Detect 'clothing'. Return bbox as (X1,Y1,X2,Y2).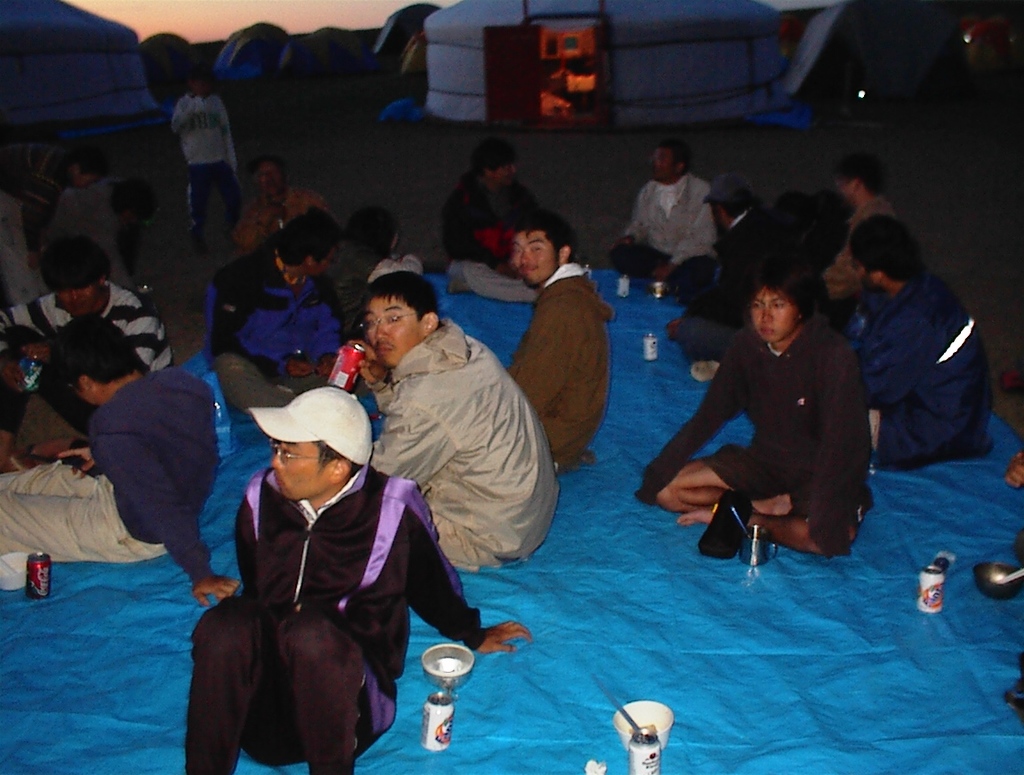
(819,190,893,328).
